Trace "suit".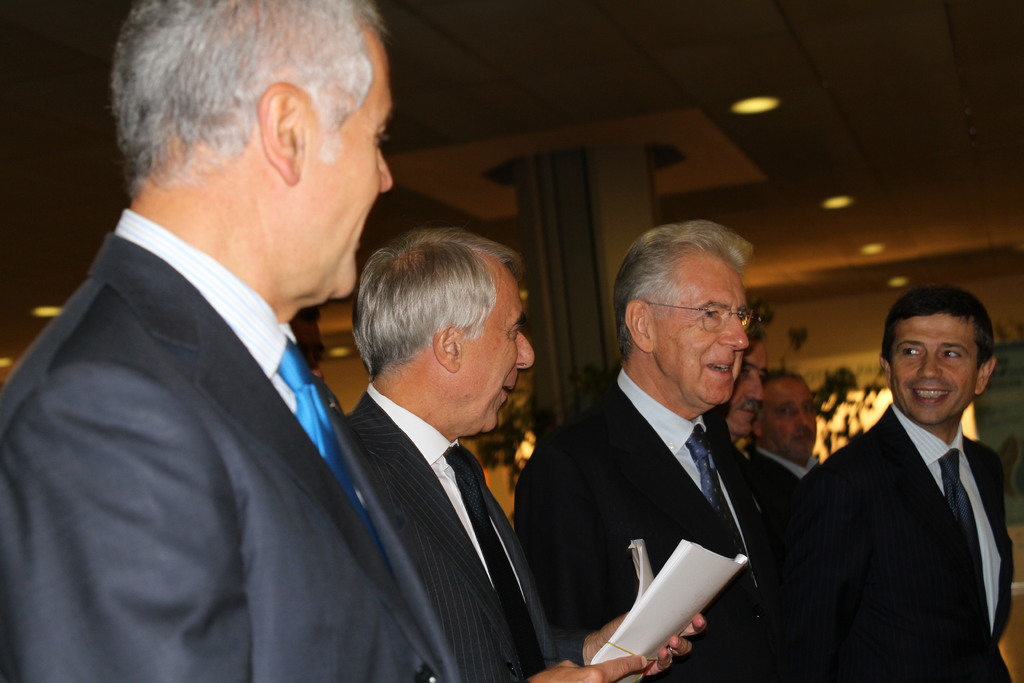
Traced to region(797, 408, 1018, 682).
